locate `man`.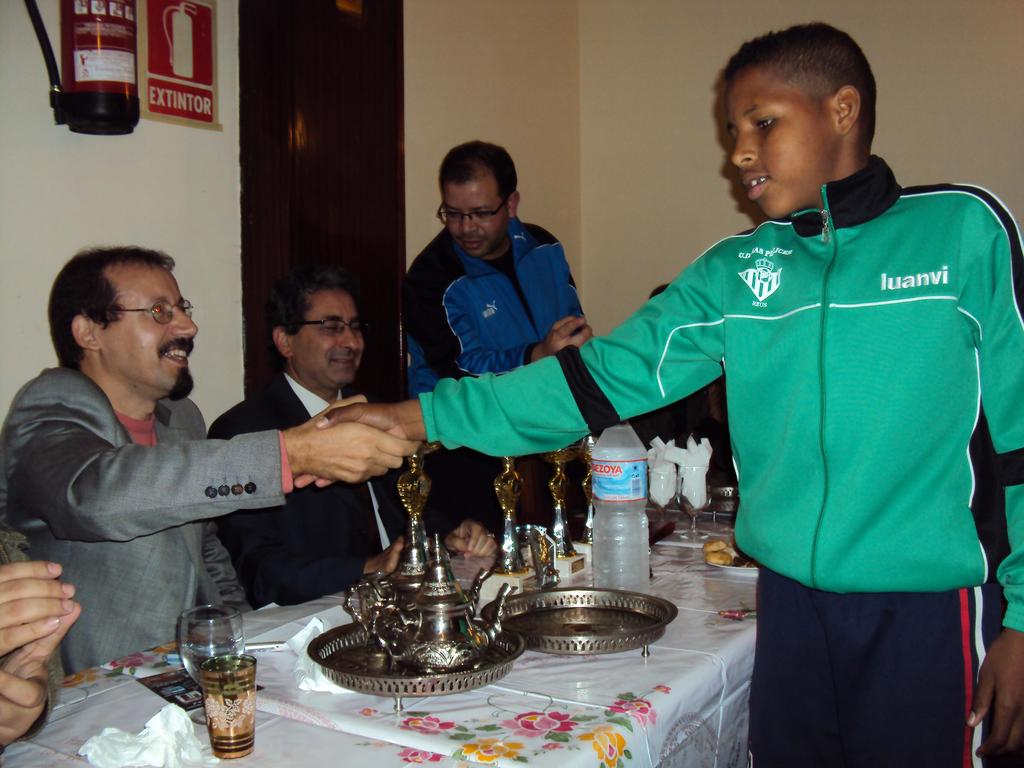
Bounding box: locate(391, 135, 597, 523).
